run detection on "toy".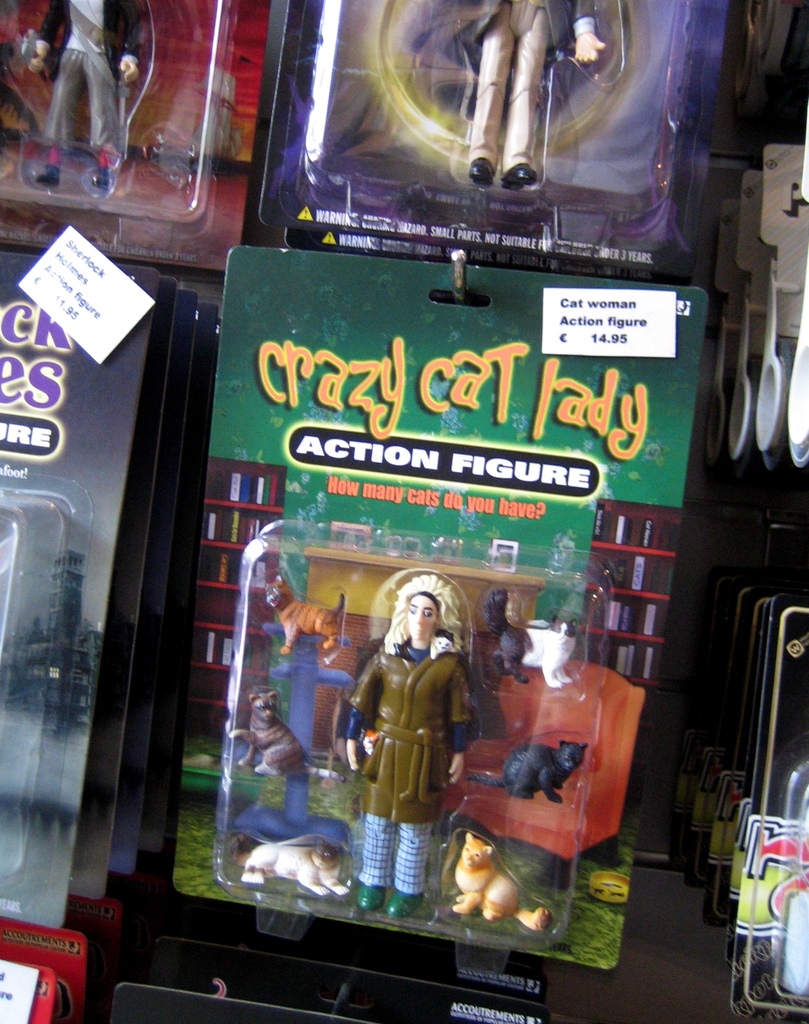
Result: <bbox>447, 0, 614, 190</bbox>.
